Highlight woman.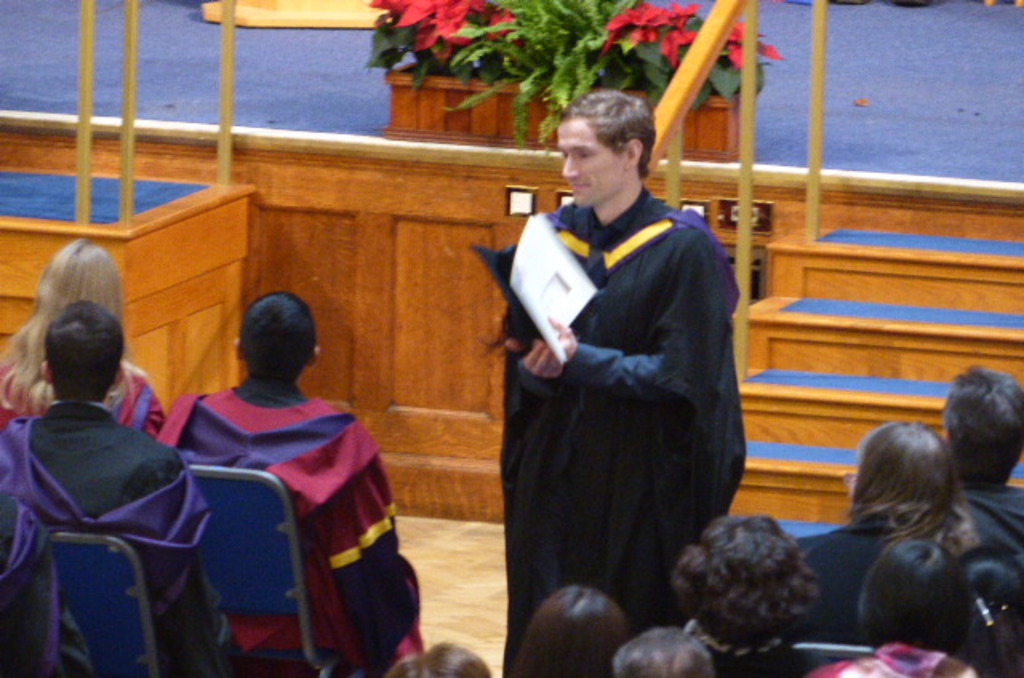
Highlighted region: pyautogui.locateOnScreen(808, 545, 982, 676).
